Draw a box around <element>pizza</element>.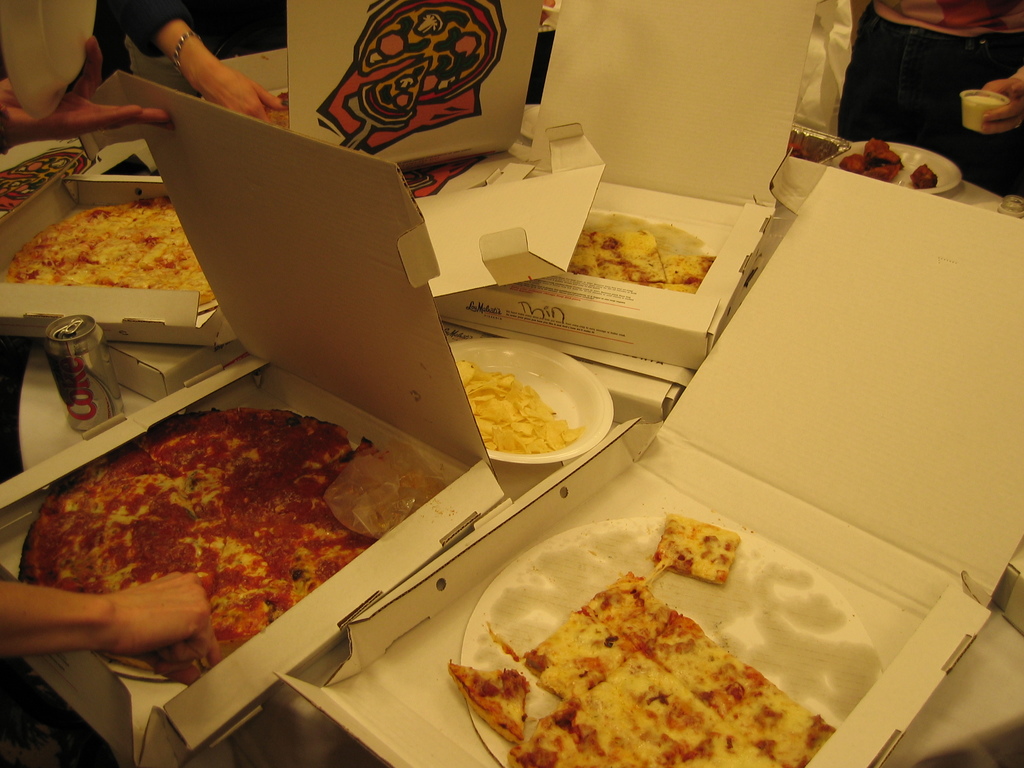
l=37, t=424, r=351, b=682.
